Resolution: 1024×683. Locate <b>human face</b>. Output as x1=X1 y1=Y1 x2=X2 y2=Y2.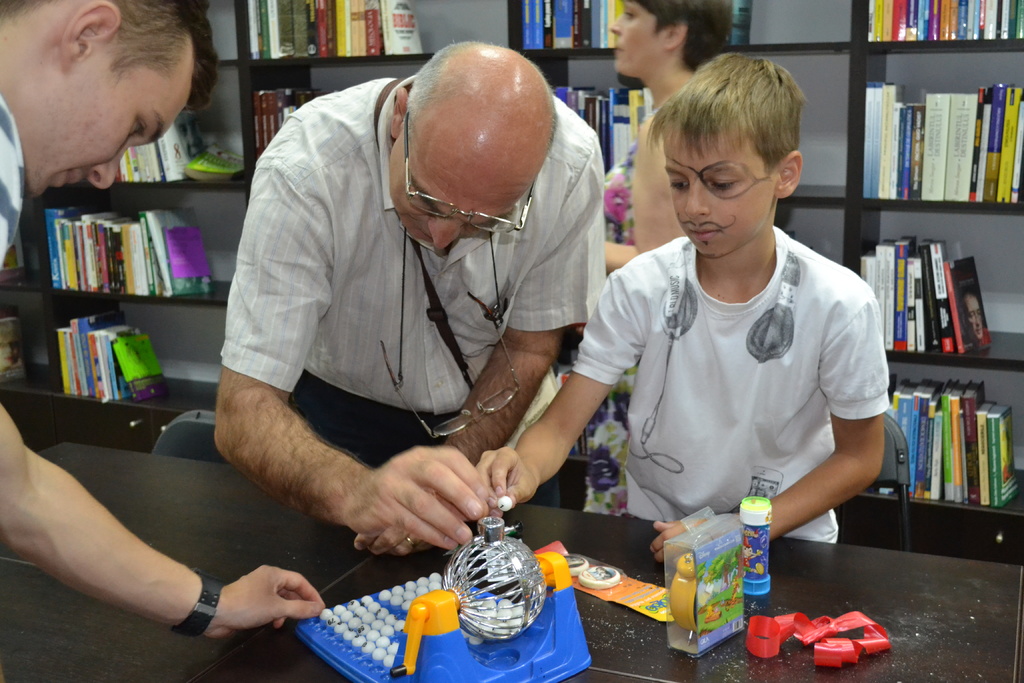
x1=25 y1=53 x2=188 y2=194.
